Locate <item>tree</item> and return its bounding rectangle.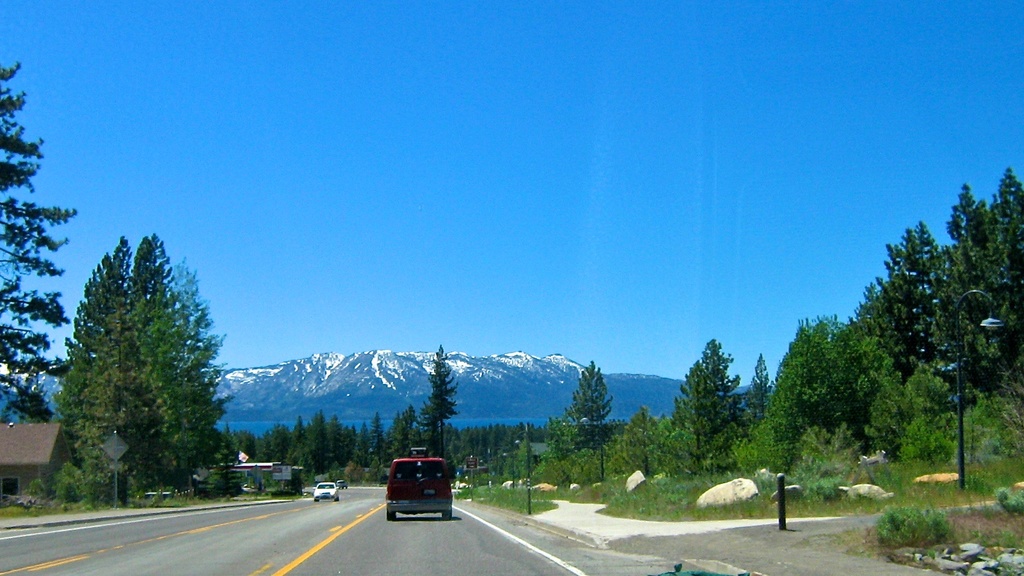
939:179:989:395.
